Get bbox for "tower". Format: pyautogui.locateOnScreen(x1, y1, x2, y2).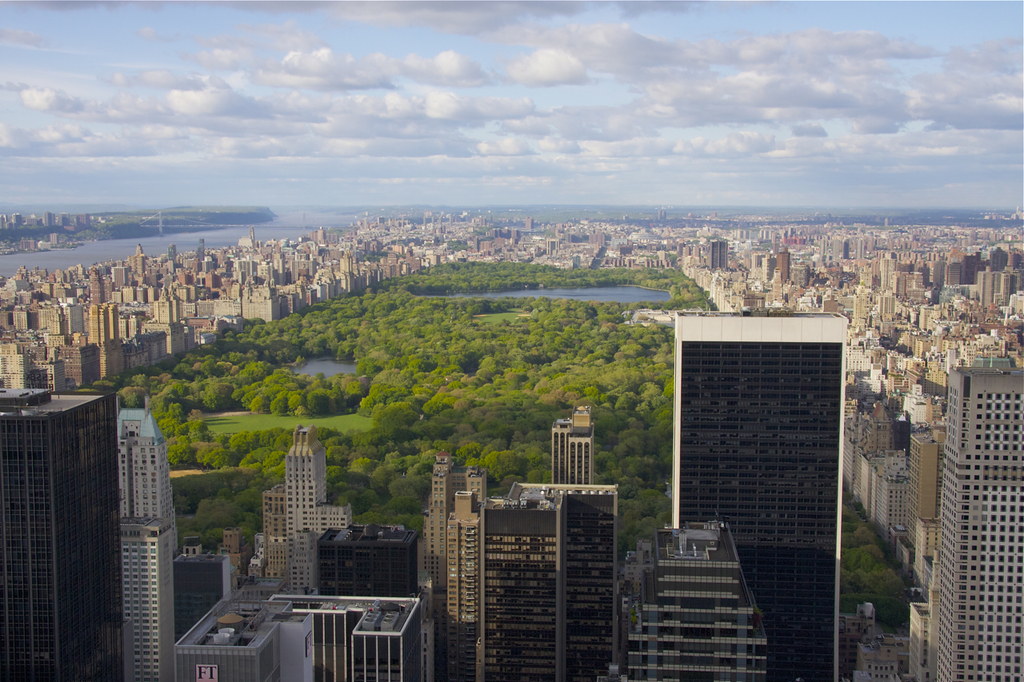
pyautogui.locateOnScreen(873, 253, 895, 301).
